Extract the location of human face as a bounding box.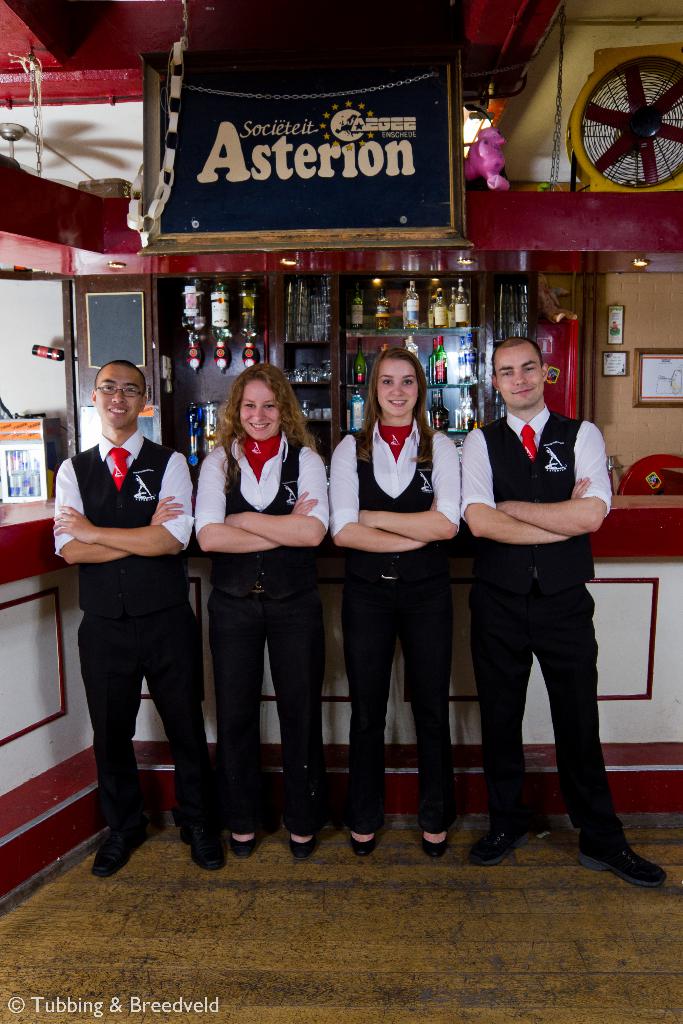
BBox(375, 360, 413, 415).
